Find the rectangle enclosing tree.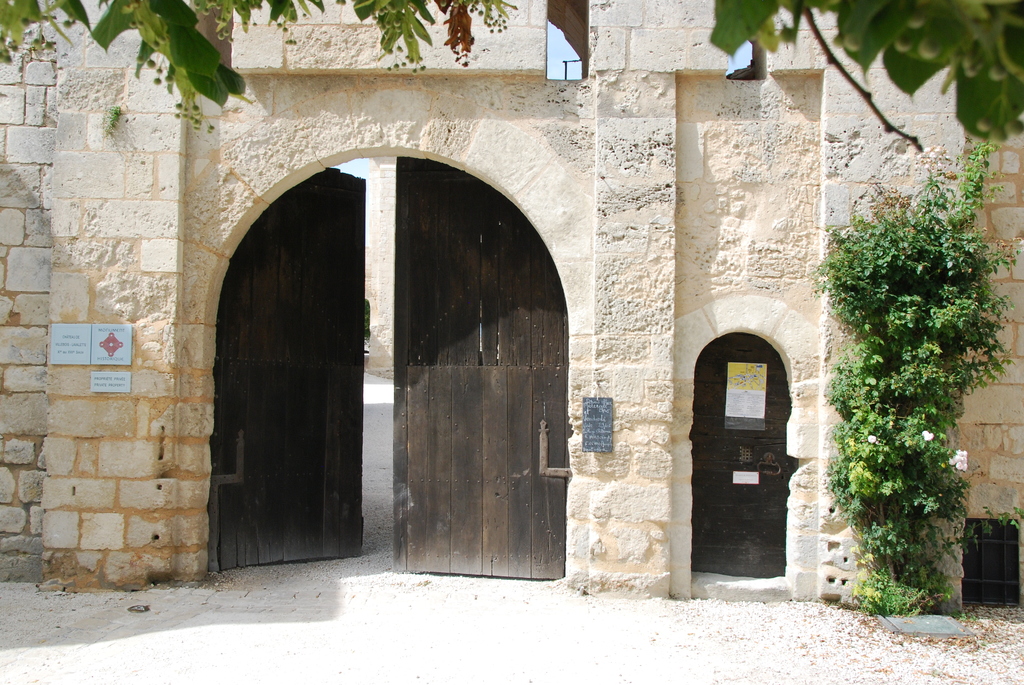
[left=812, top=136, right=1023, bottom=620].
